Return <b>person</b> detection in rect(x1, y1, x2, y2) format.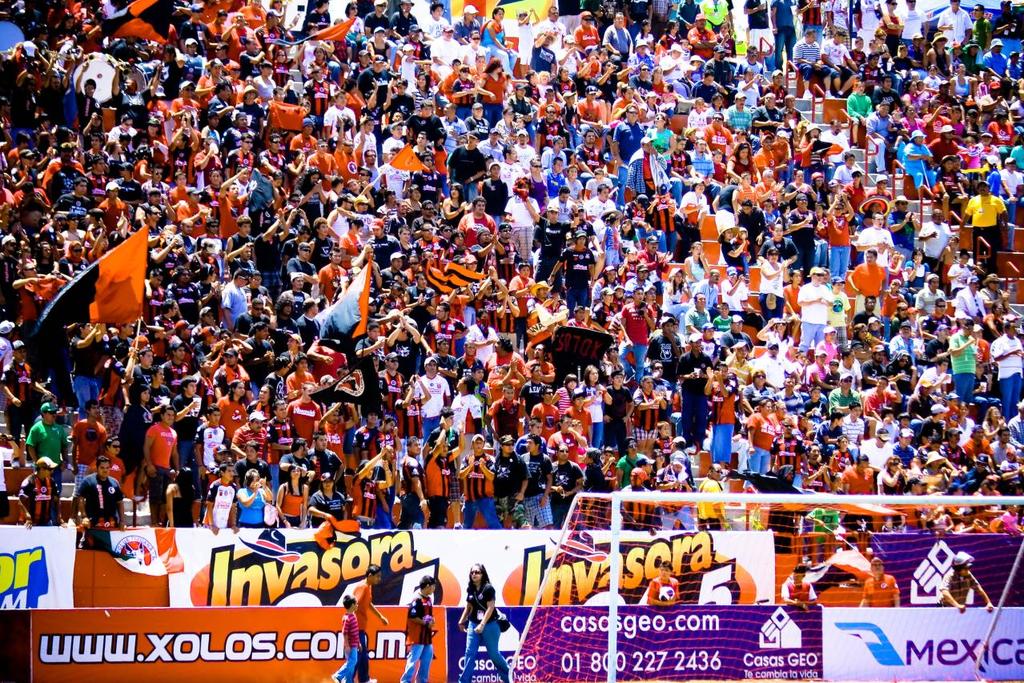
rect(781, 570, 812, 603).
